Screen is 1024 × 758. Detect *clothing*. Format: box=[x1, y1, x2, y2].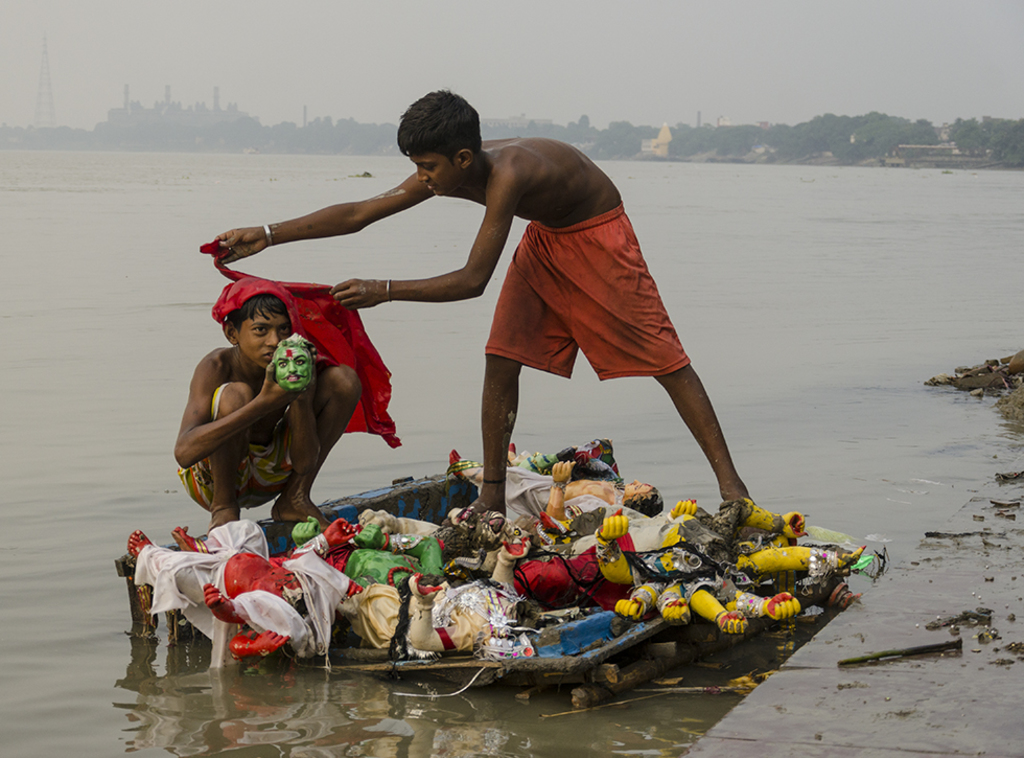
box=[572, 503, 688, 567].
